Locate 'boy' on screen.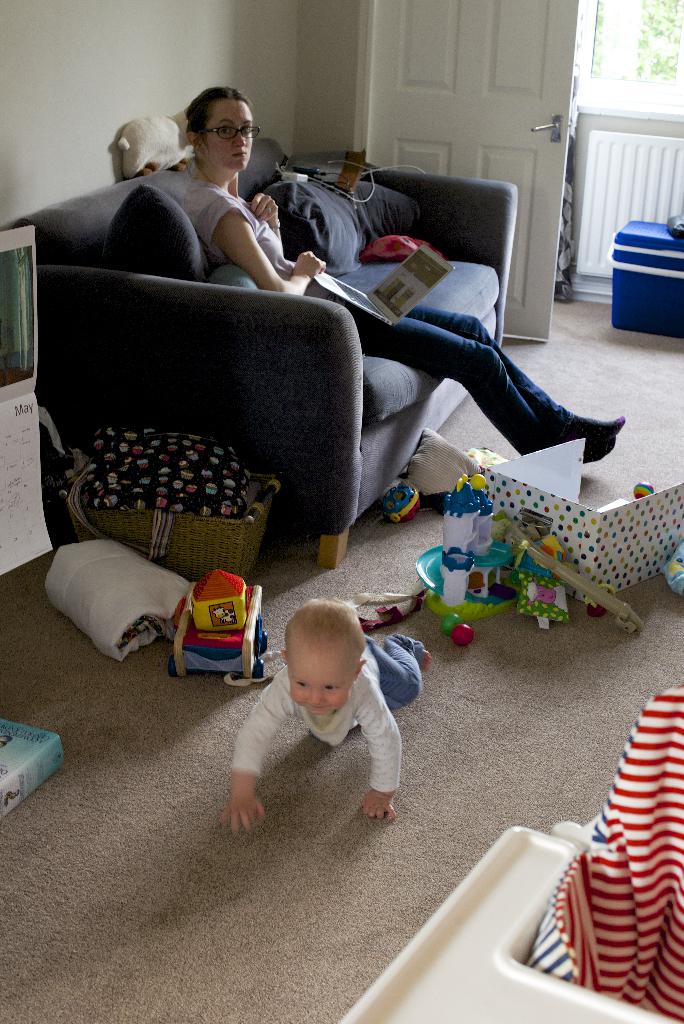
On screen at [219, 591, 445, 840].
